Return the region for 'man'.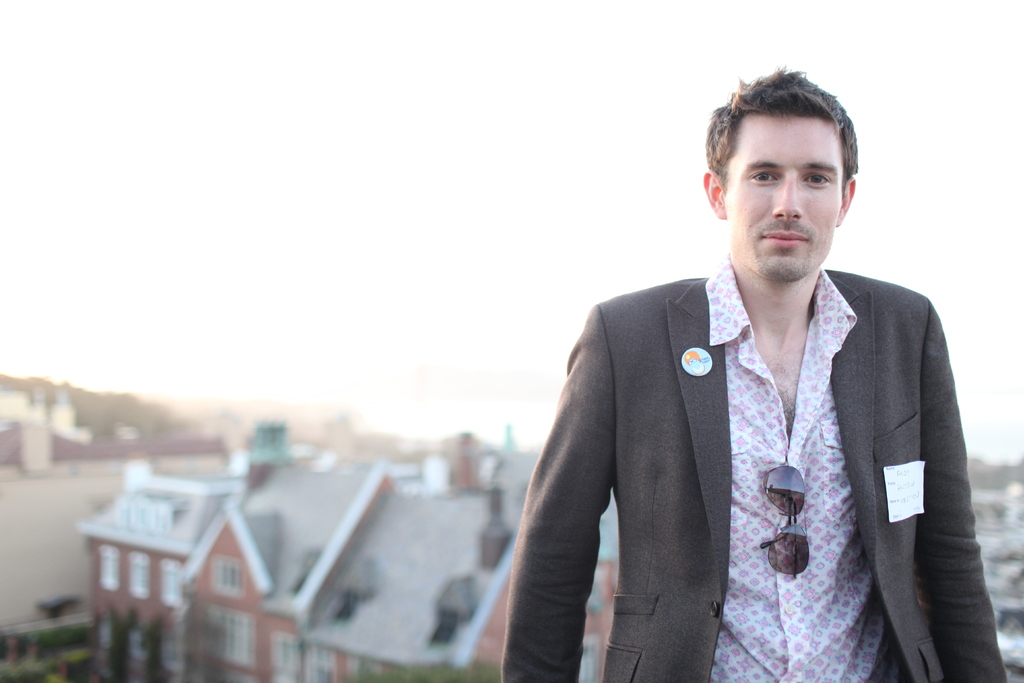
502:79:966:675.
